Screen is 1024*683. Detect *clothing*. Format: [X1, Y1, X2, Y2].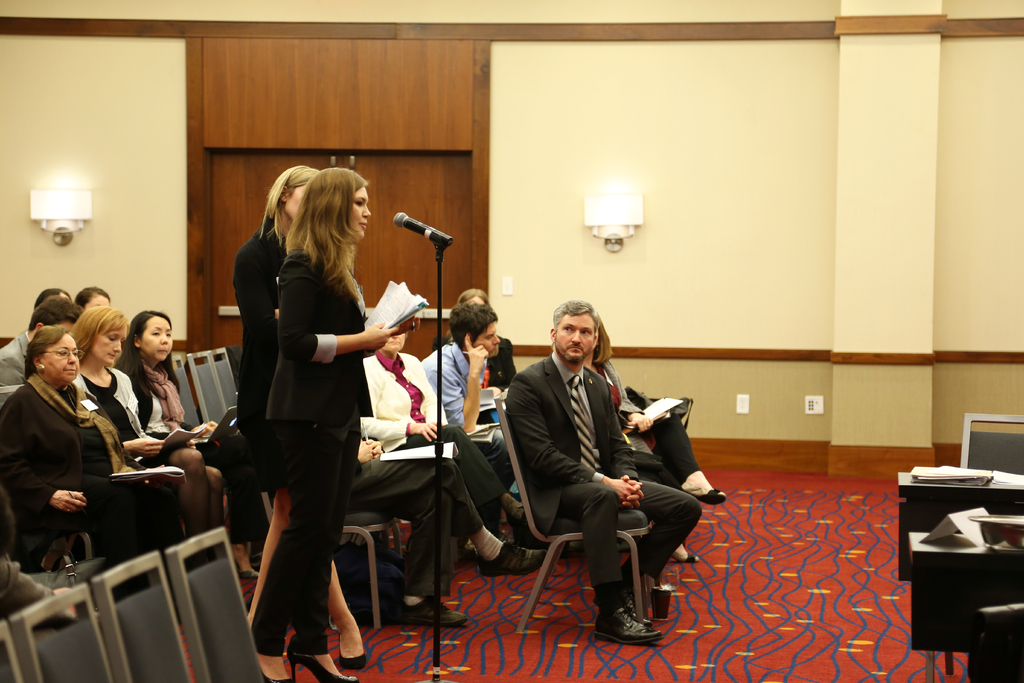
[354, 444, 486, 584].
